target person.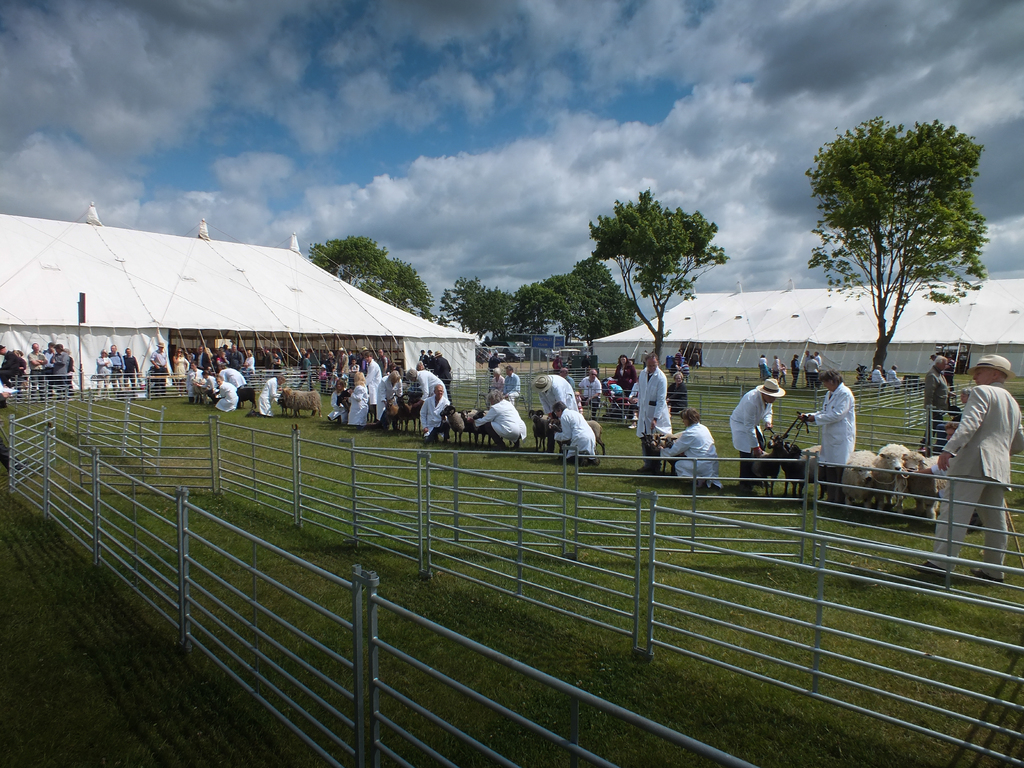
Target region: box(664, 409, 714, 487).
